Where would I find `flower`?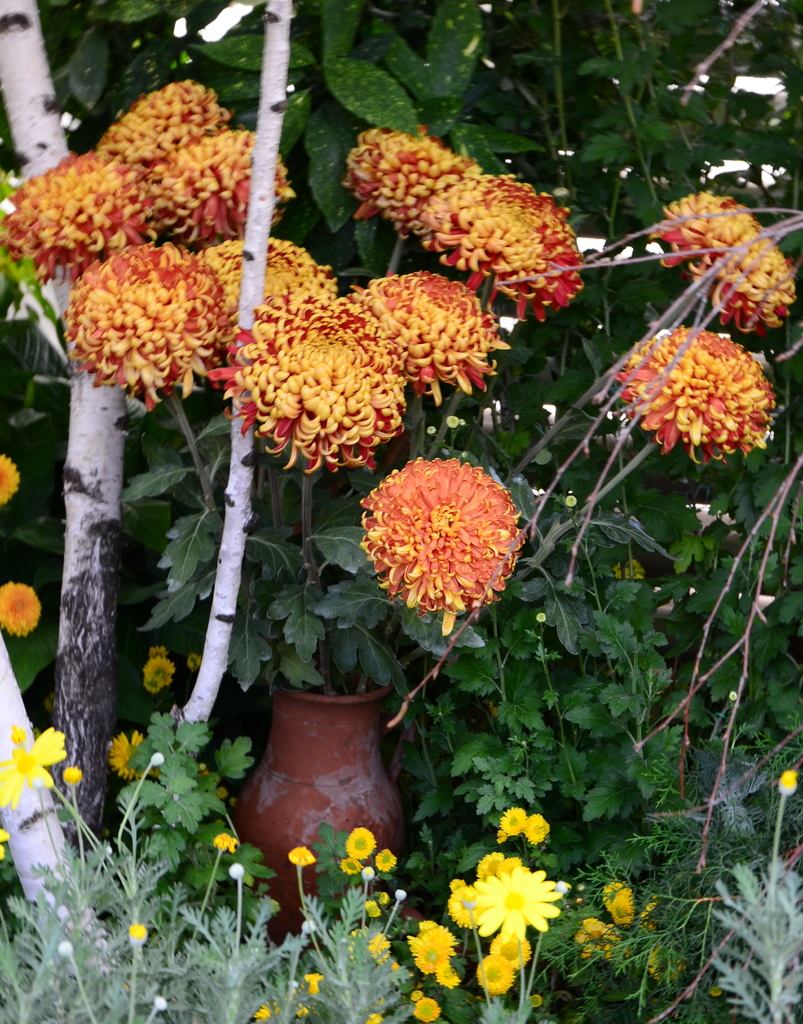
At 358,442,526,616.
